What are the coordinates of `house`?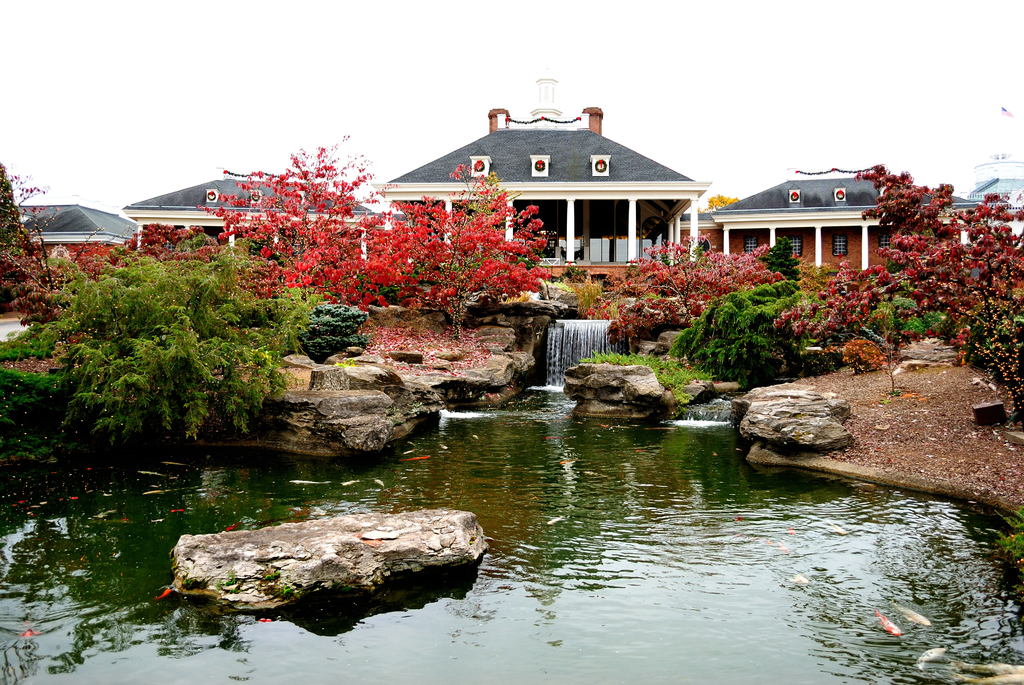
<box>157,176,369,248</box>.
